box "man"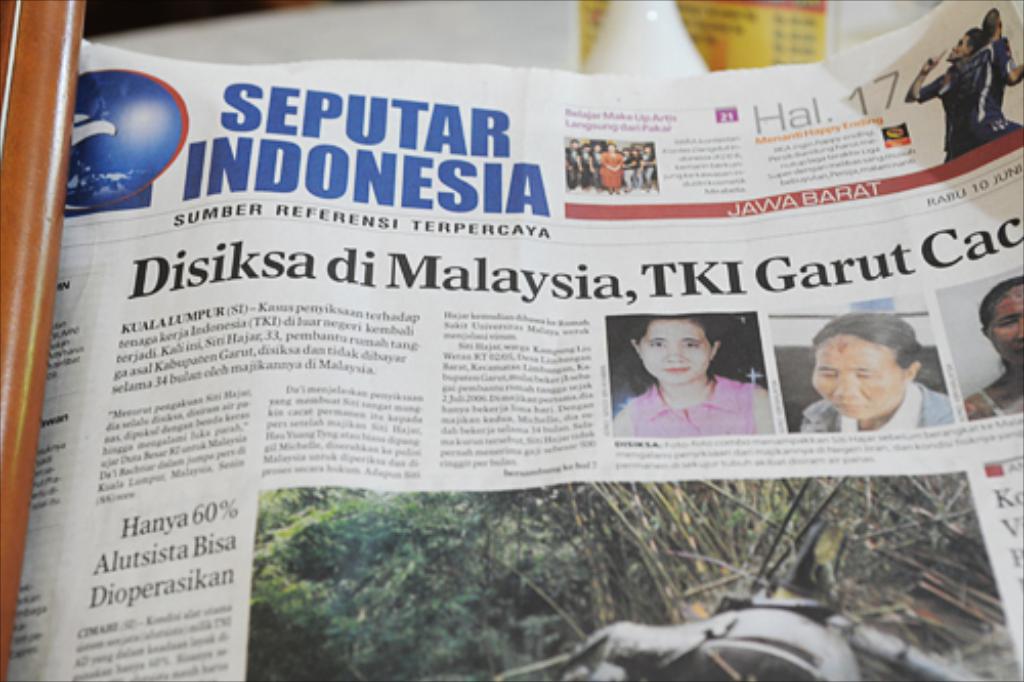
Rect(965, 8, 1022, 152)
